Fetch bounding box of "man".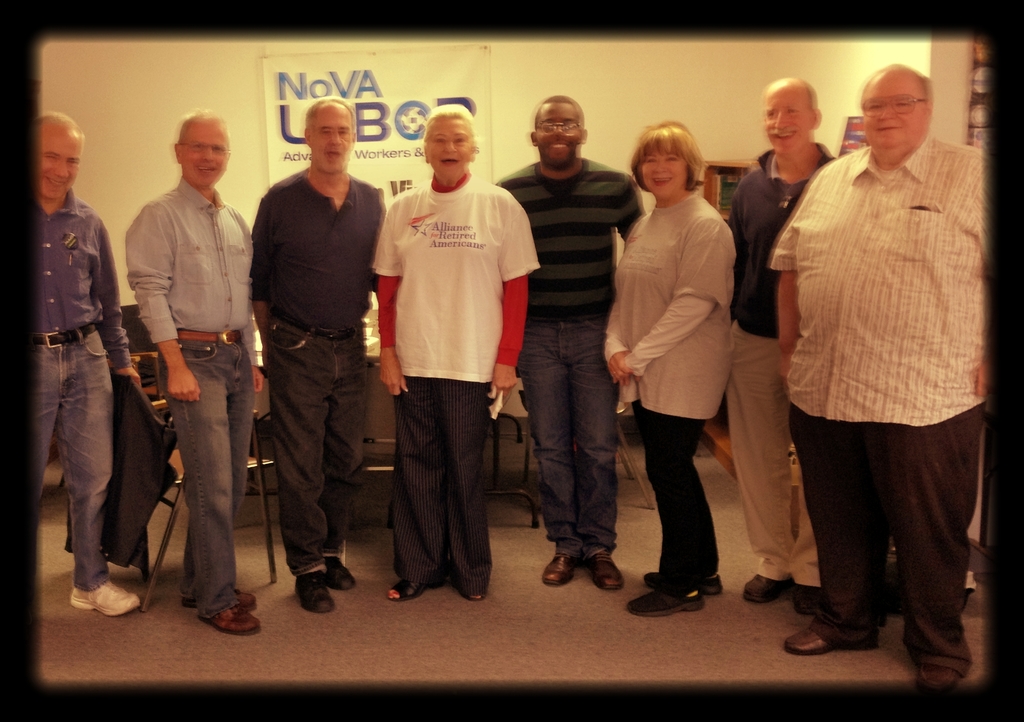
Bbox: region(123, 110, 259, 636).
